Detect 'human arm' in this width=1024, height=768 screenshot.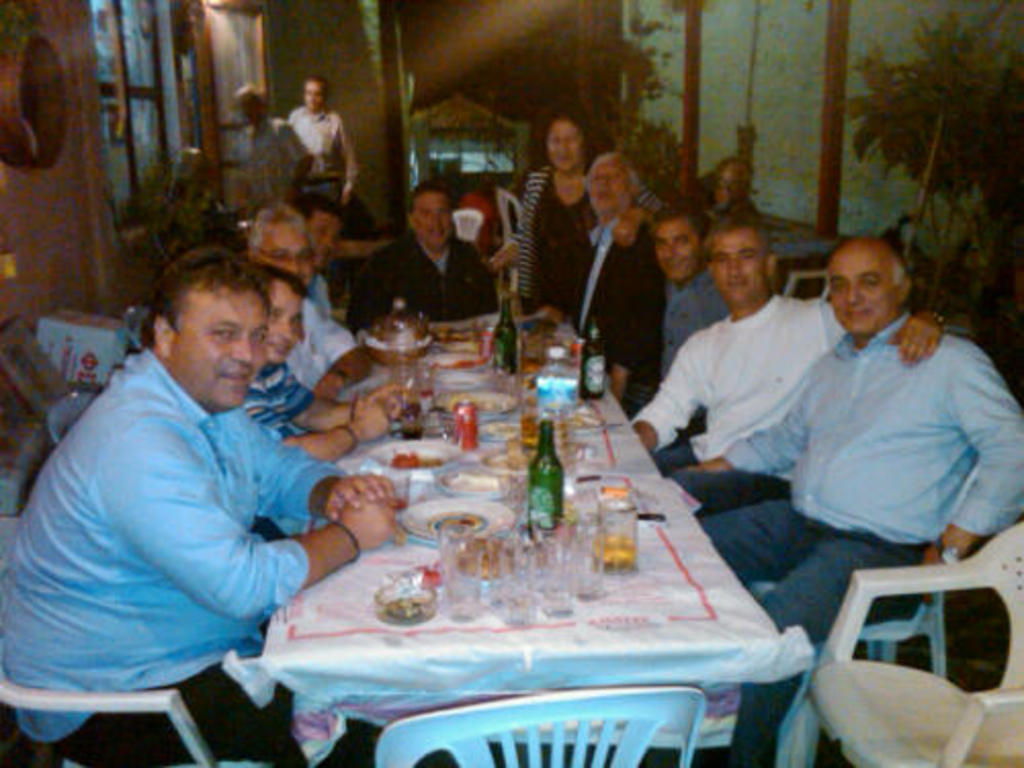
Detection: l=338, t=115, r=358, b=201.
